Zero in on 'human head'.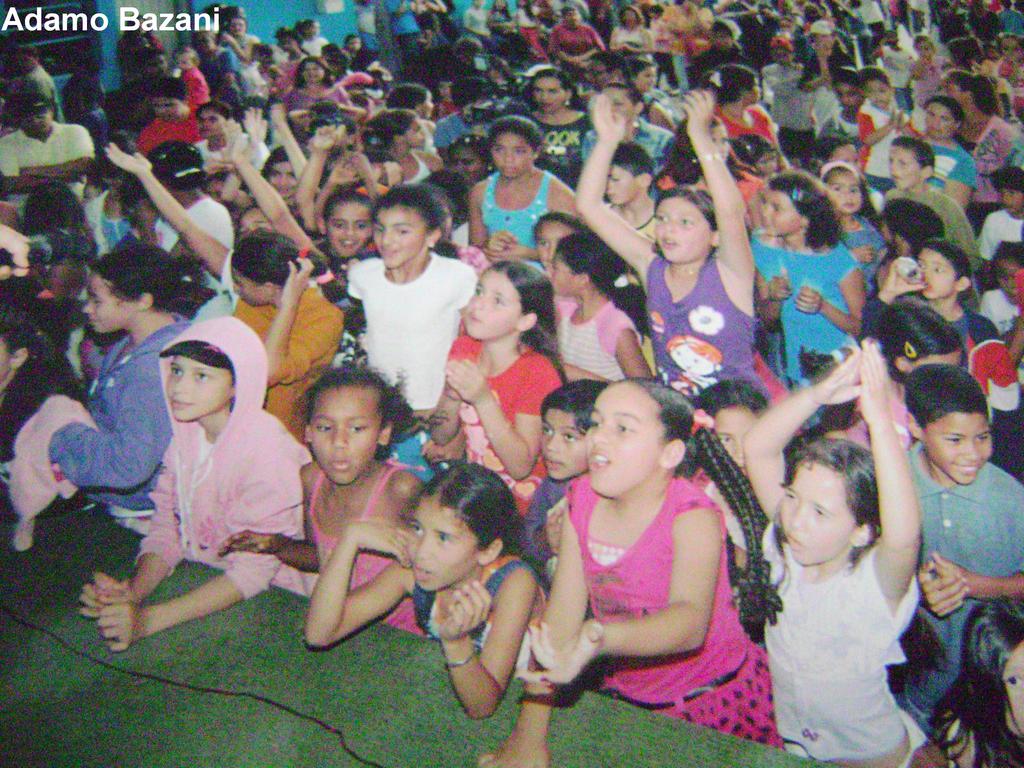
Zeroed in: (630, 54, 657, 88).
